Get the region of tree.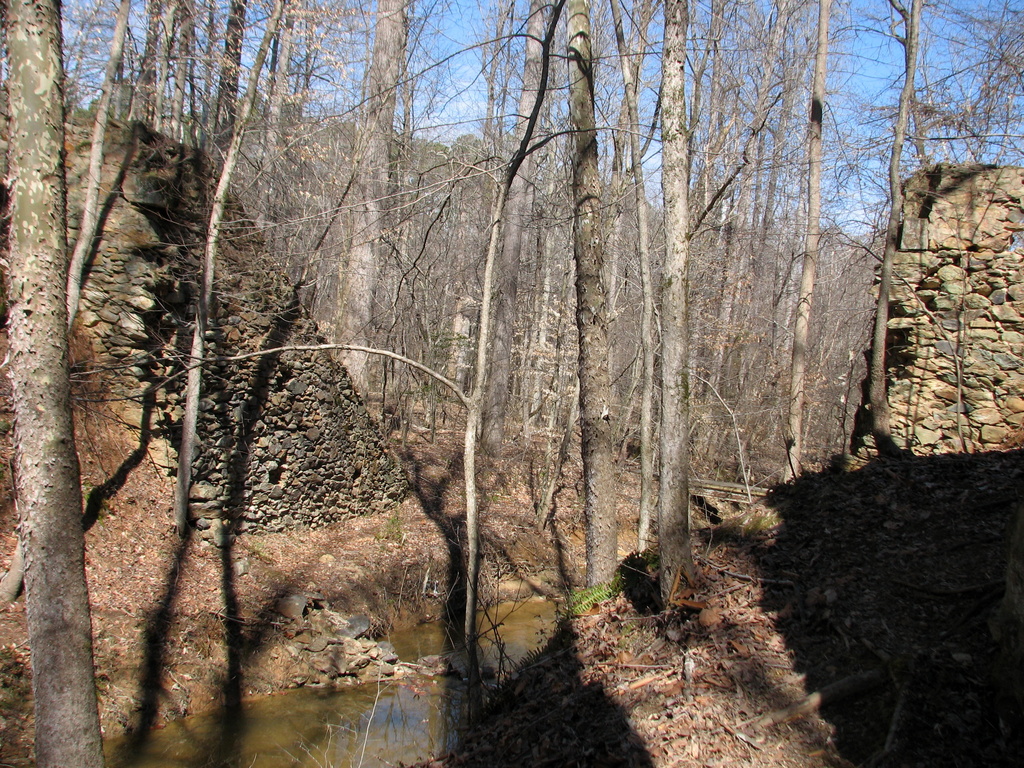
bbox(445, 0, 517, 405).
